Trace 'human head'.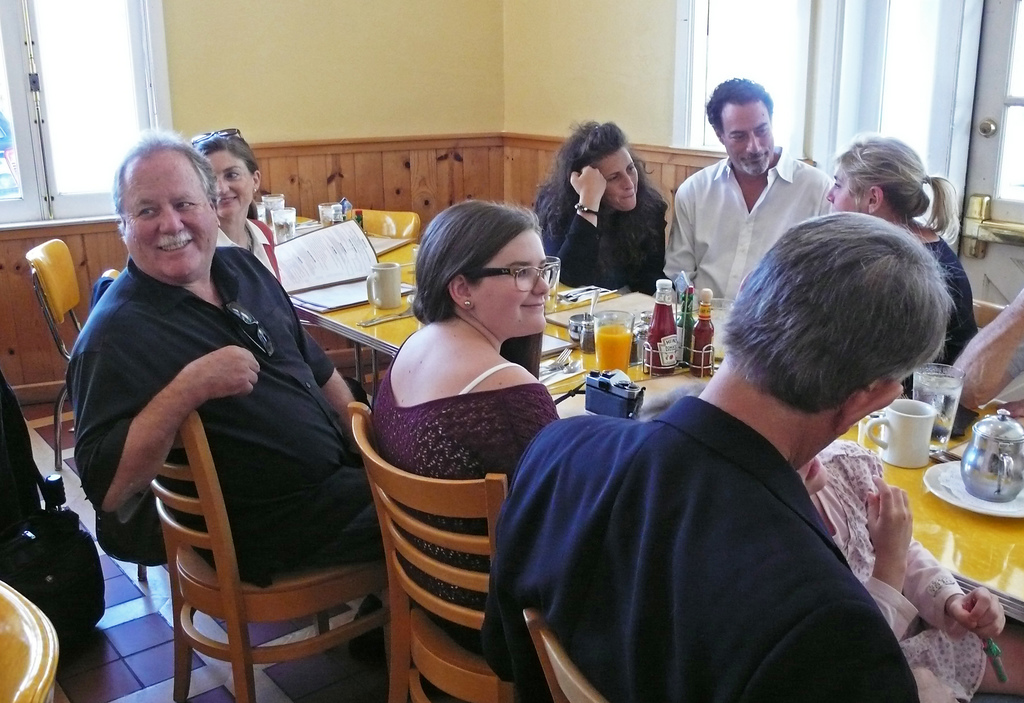
Traced to rect(404, 194, 565, 352).
